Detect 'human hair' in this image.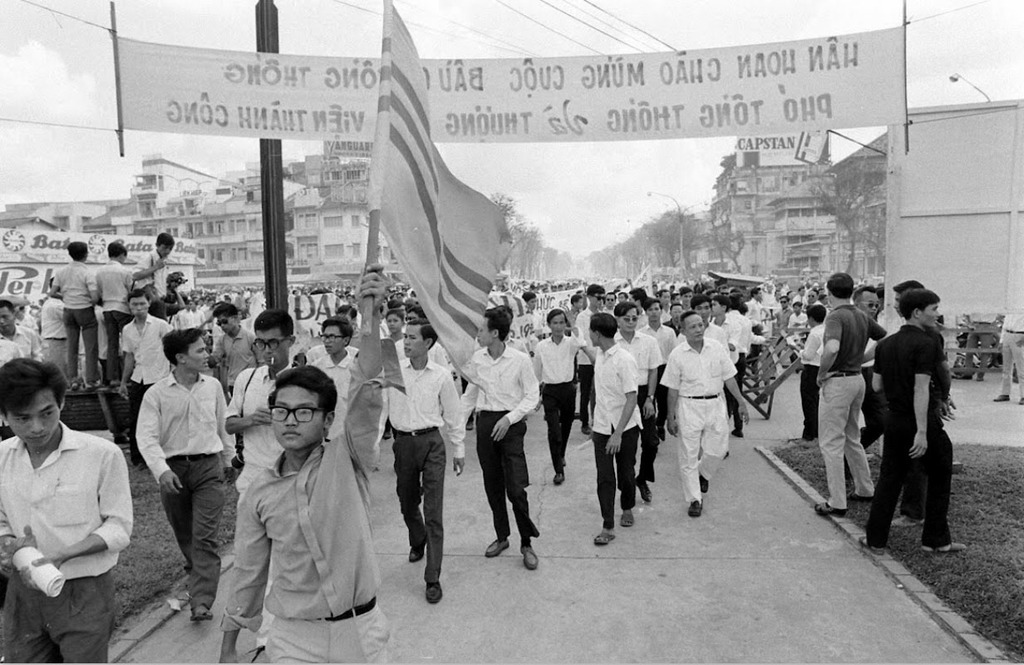
Detection: bbox(268, 362, 338, 433).
